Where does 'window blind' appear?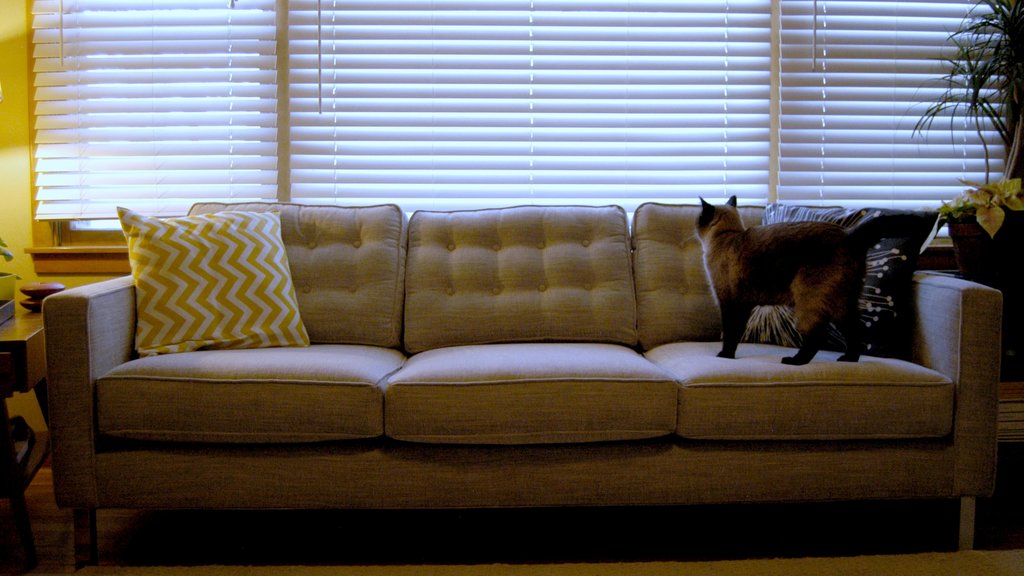
Appears at bbox=[27, 0, 1016, 217].
